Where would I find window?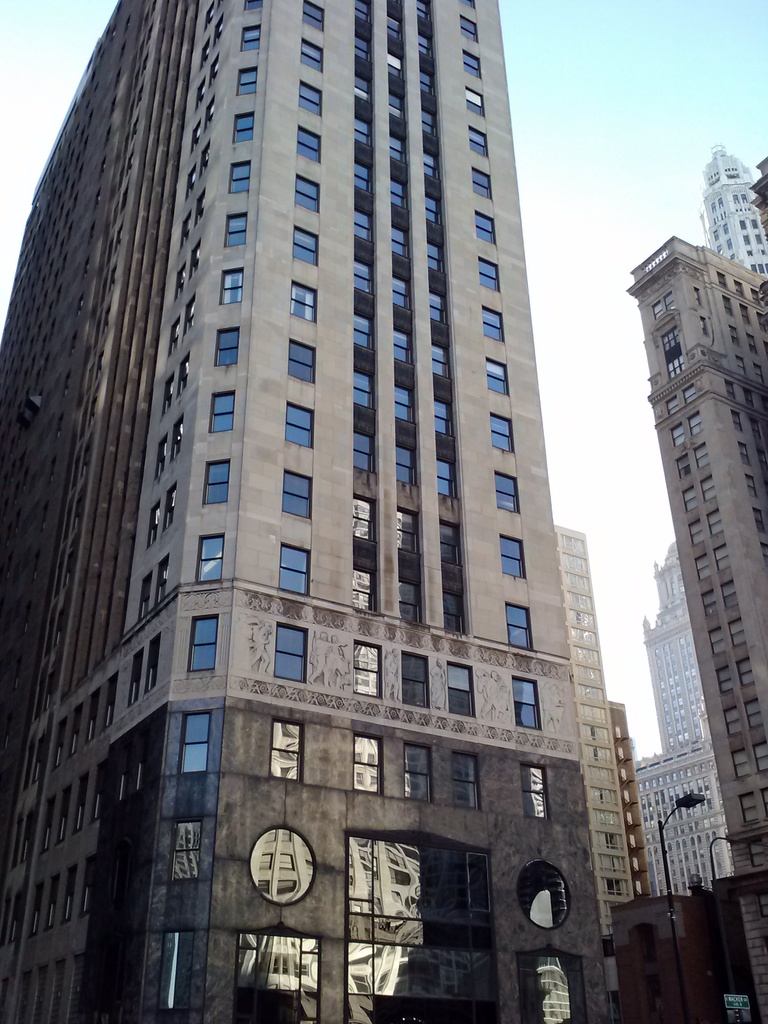
At 247,827,314,904.
